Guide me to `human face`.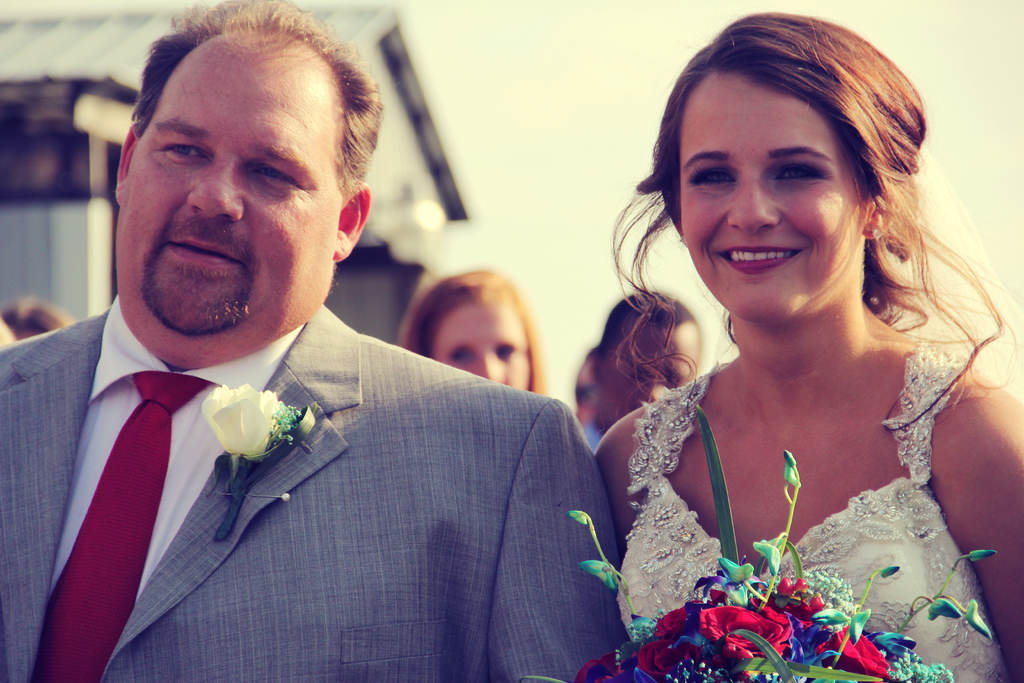
Guidance: x1=603, y1=314, x2=705, y2=424.
